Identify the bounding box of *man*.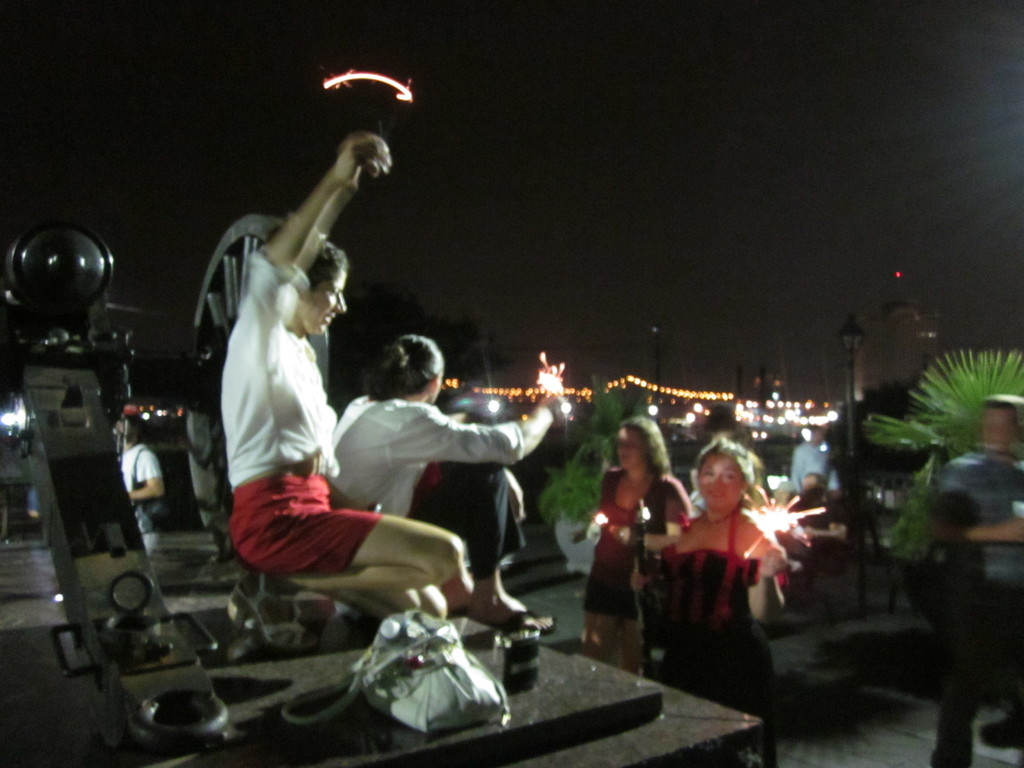
(left=927, top=395, right=1023, bottom=767).
